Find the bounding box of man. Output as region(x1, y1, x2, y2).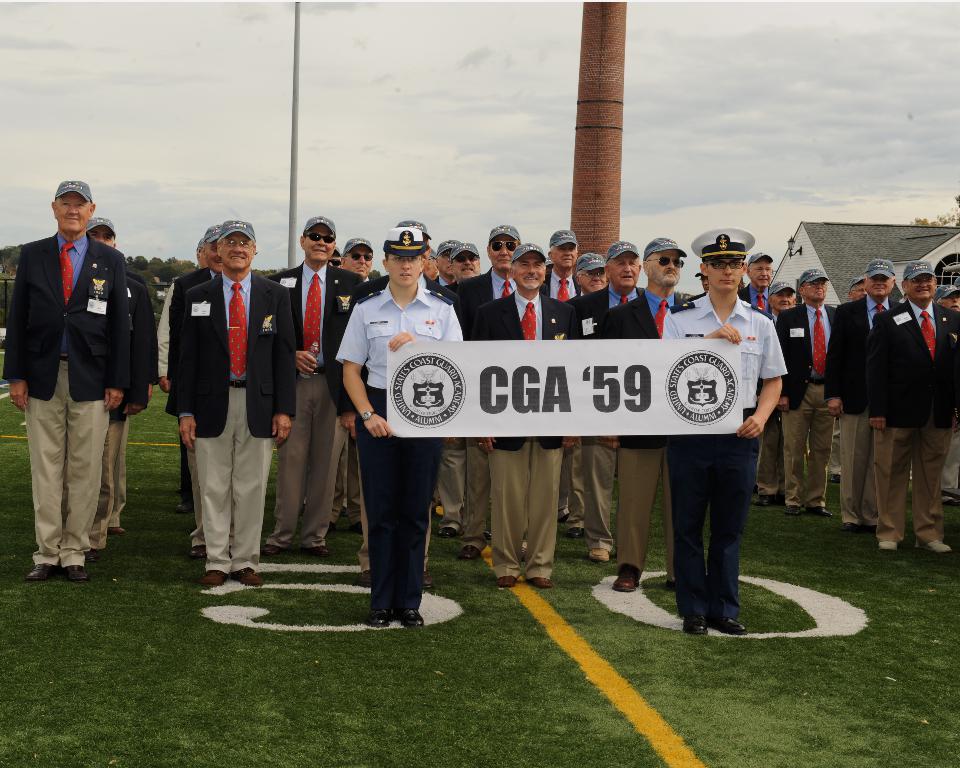
region(326, 215, 467, 620).
